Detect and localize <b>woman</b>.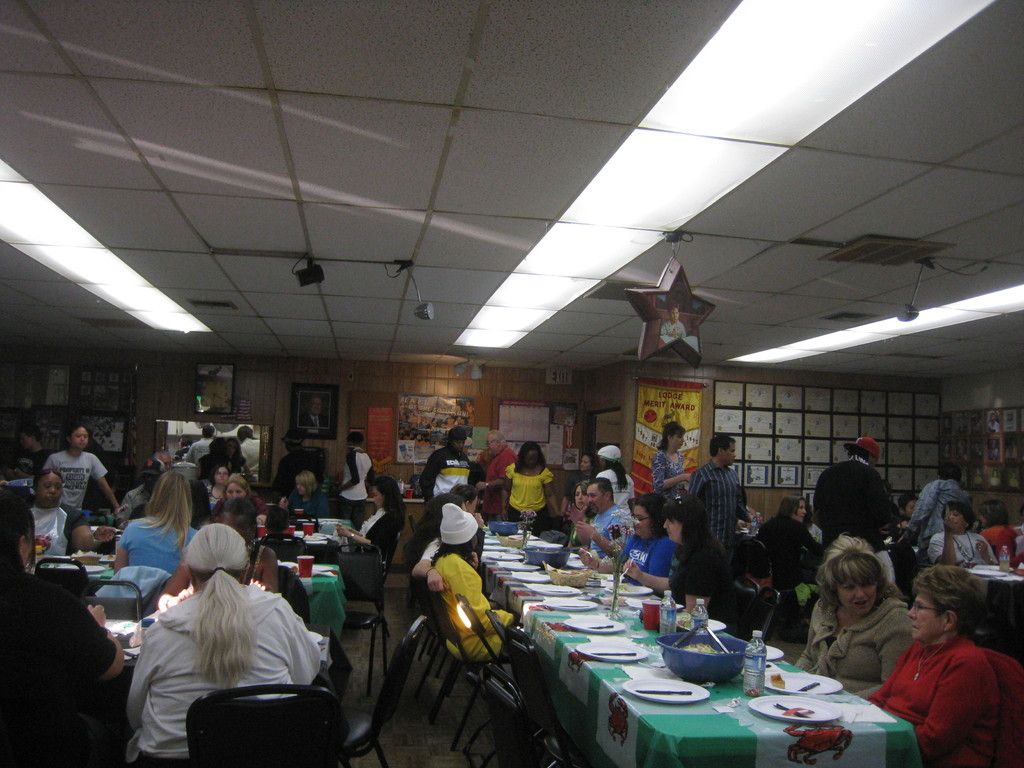
Localized at [210, 496, 275, 599].
